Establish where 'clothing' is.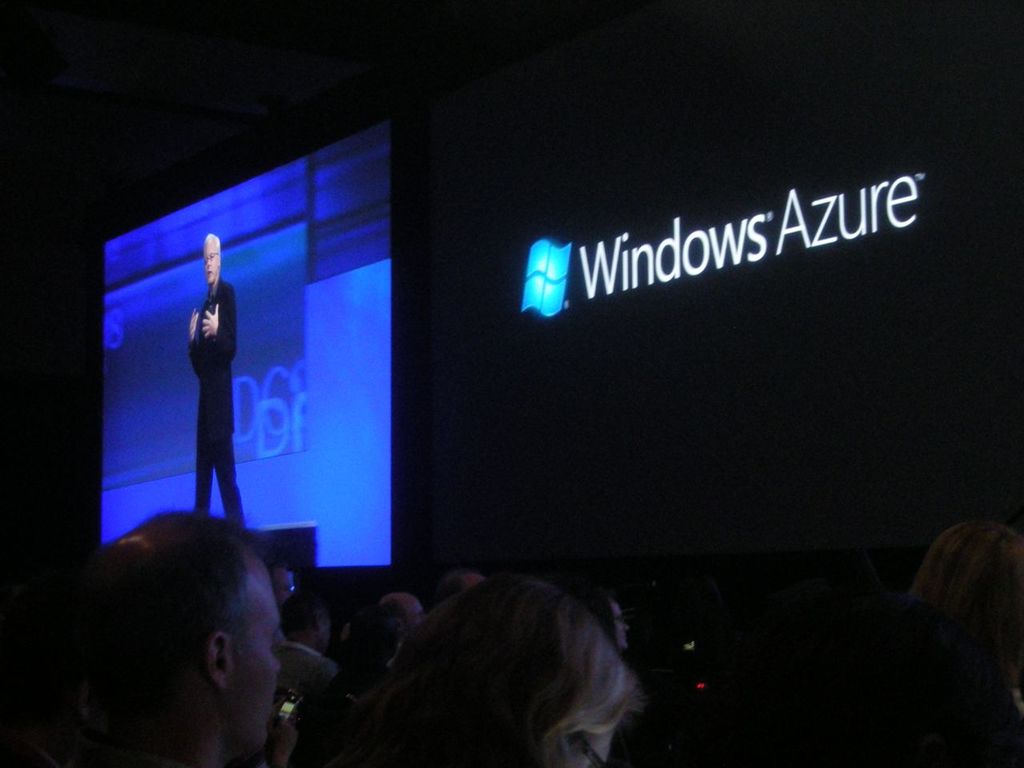
Established at detection(194, 281, 246, 525).
